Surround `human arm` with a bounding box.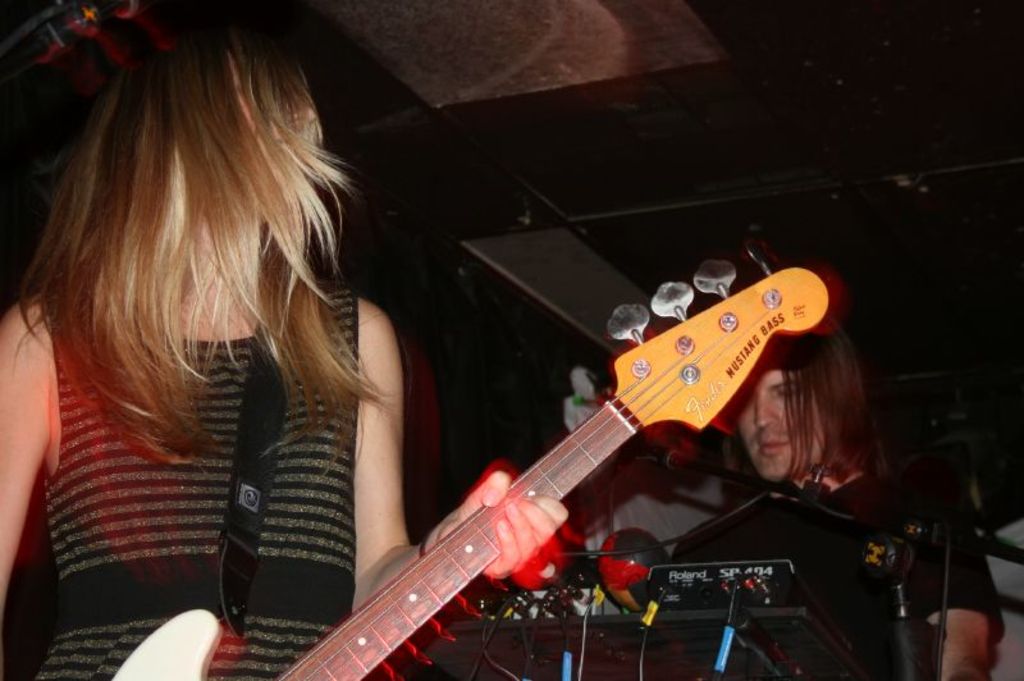
[left=920, top=497, right=1010, bottom=680].
